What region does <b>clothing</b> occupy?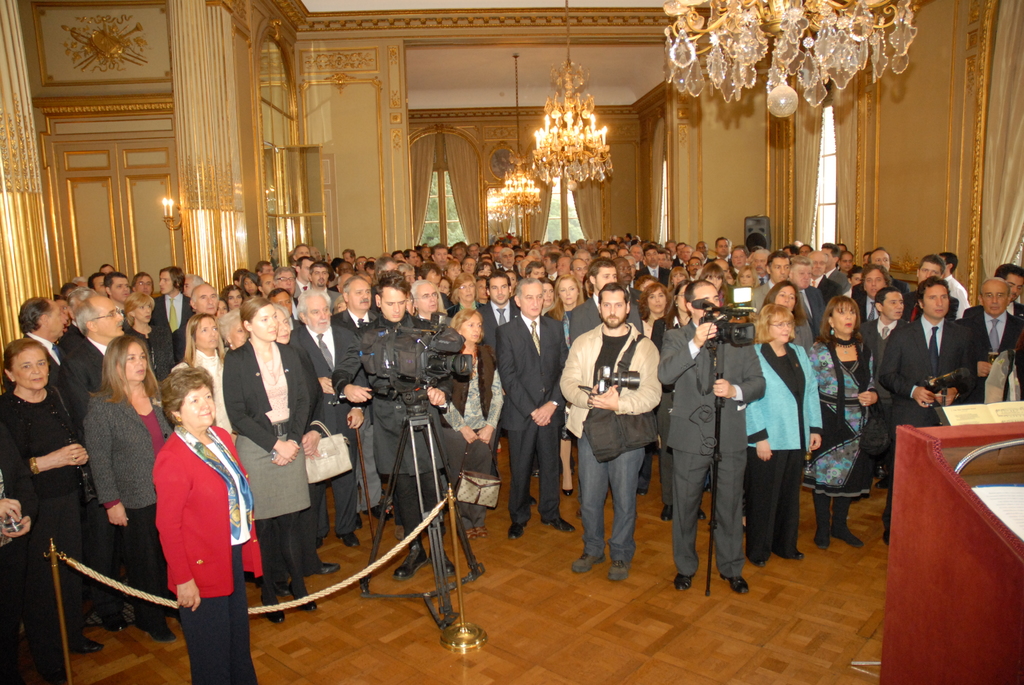
{"left": 3, "top": 397, "right": 90, "bottom": 648}.
